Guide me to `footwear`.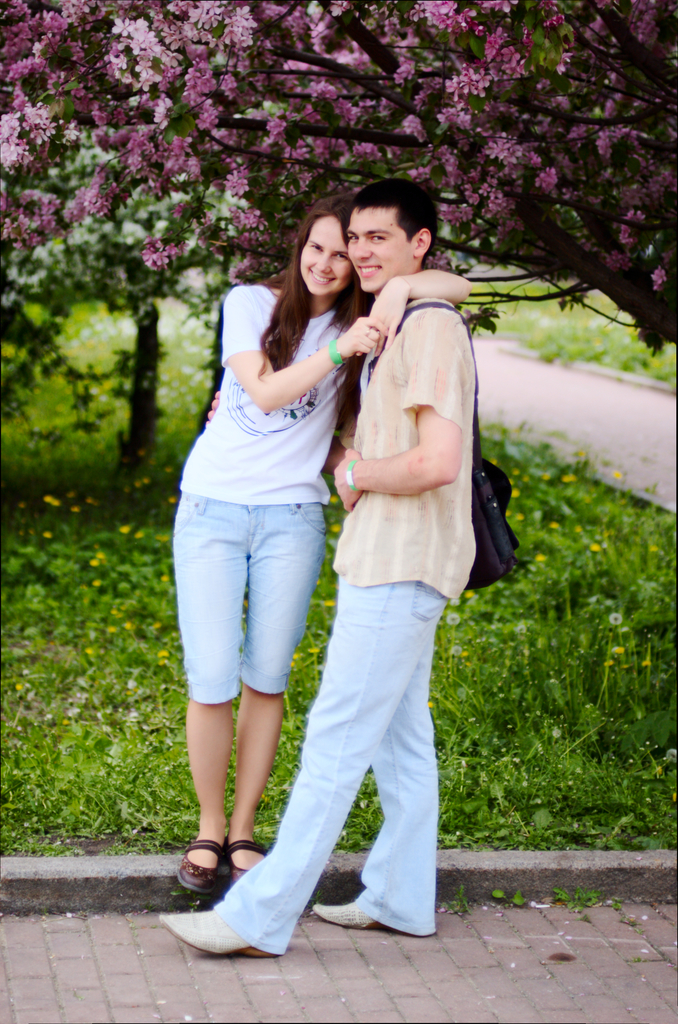
Guidance: x1=175 y1=836 x2=232 y2=893.
